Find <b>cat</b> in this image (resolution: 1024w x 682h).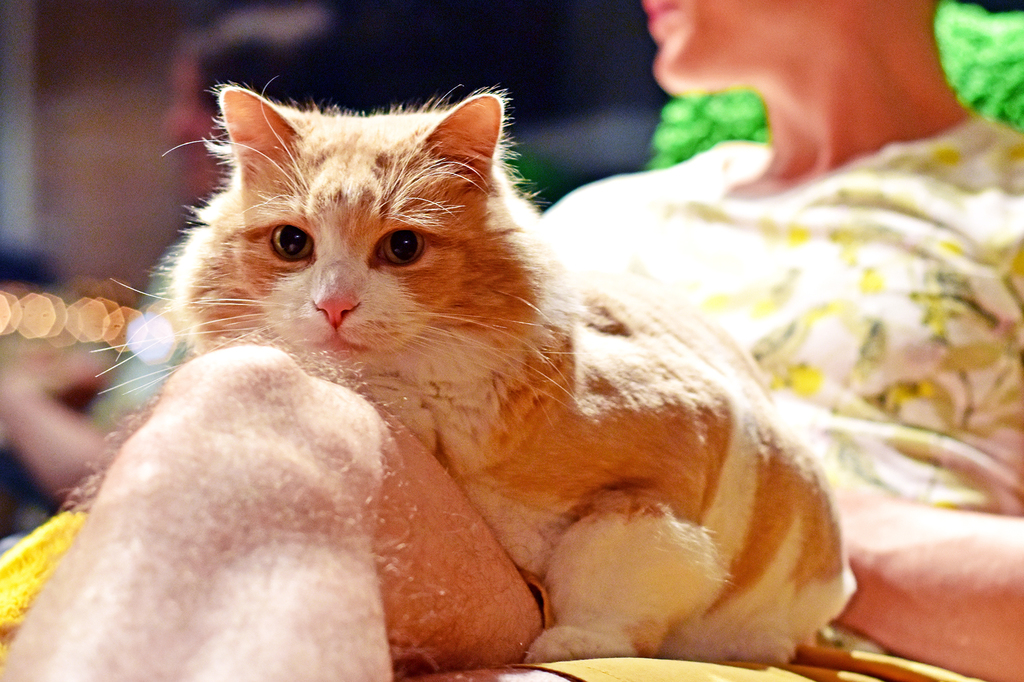
81/79/857/672.
